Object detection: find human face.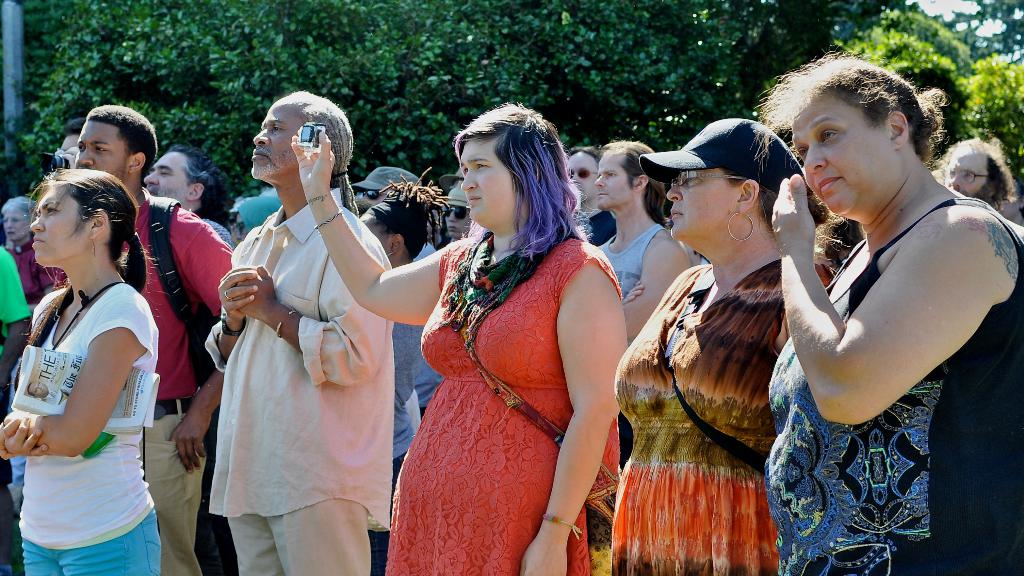
70/117/128/179.
